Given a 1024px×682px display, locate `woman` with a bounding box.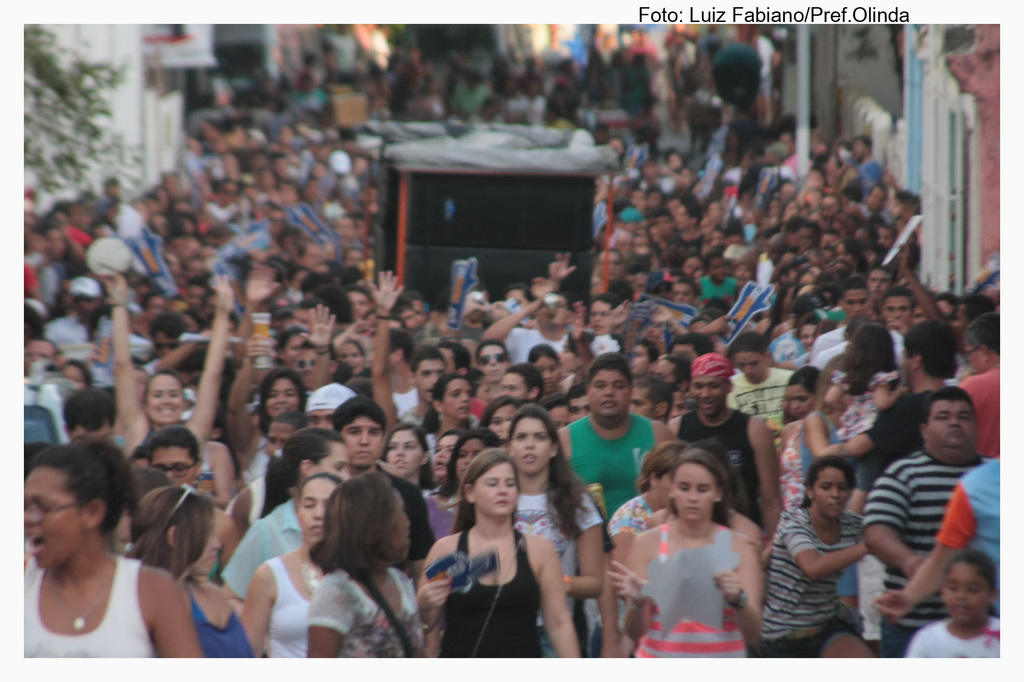
Located: 383 426 426 483.
